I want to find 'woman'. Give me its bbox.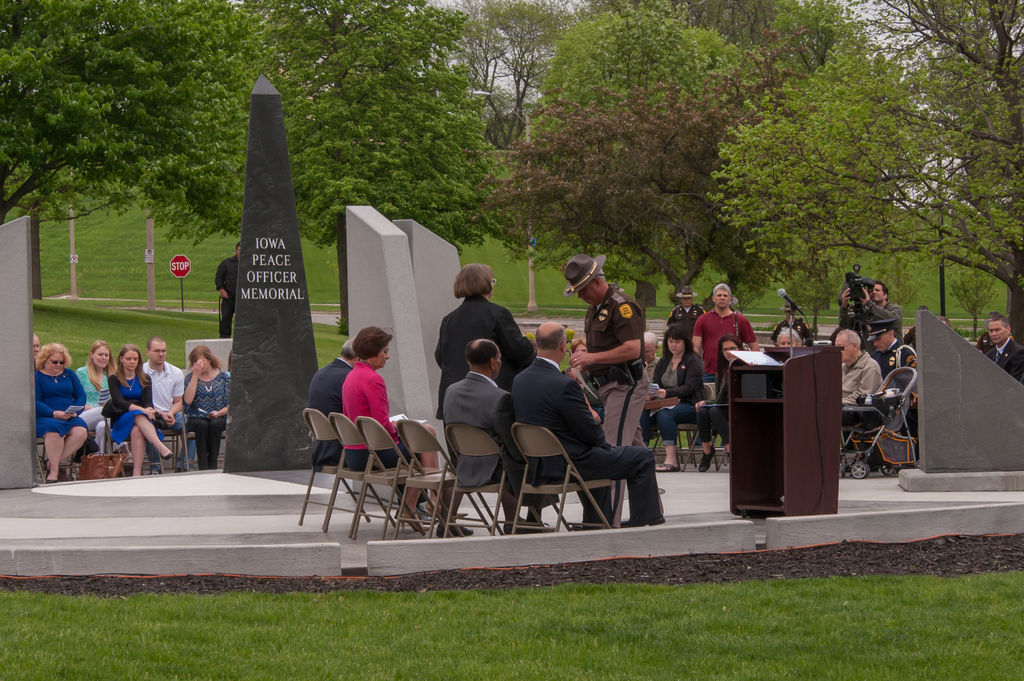
101:344:173:475.
